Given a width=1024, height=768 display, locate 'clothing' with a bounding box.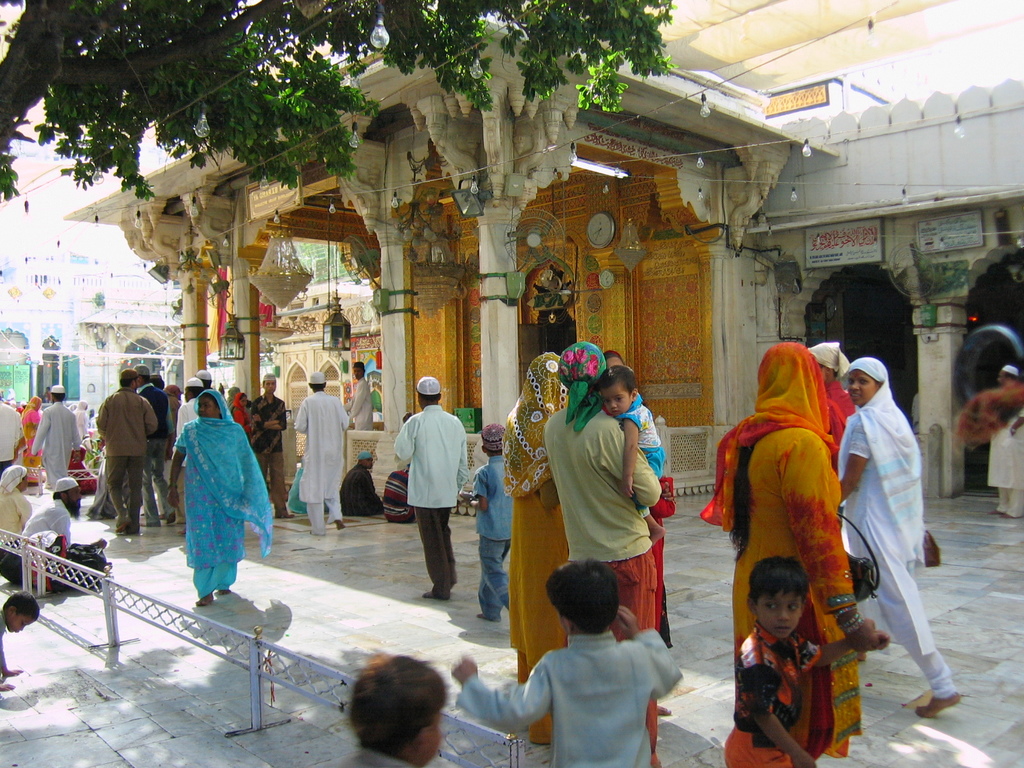
Located: Rect(97, 388, 157, 515).
